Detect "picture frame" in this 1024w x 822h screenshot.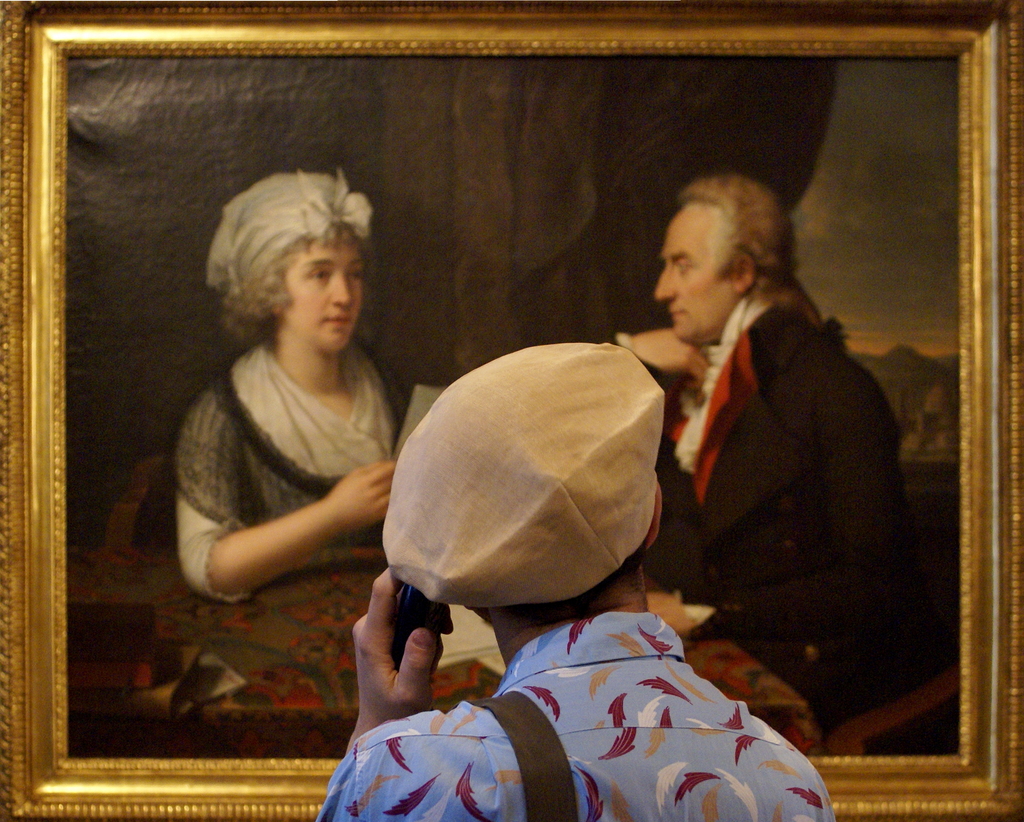
Detection: (0,0,1023,821).
